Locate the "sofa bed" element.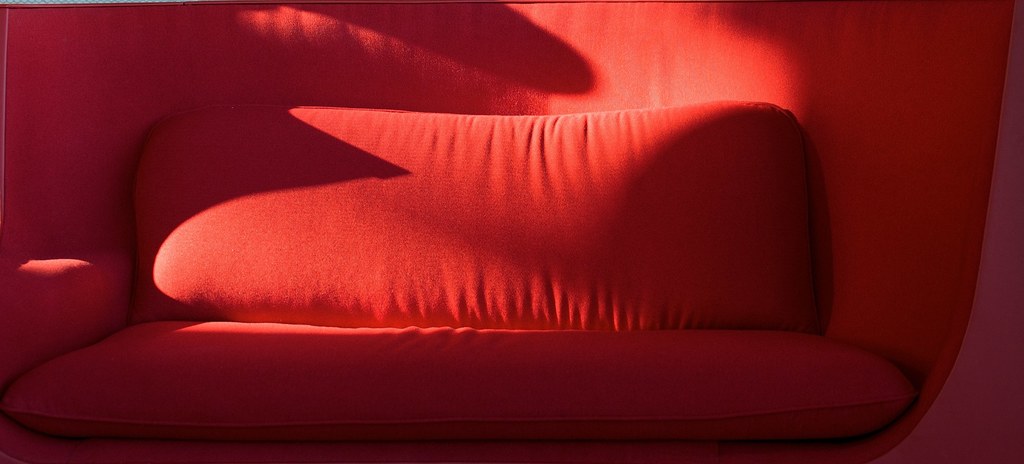
Element bbox: region(4, 99, 918, 460).
